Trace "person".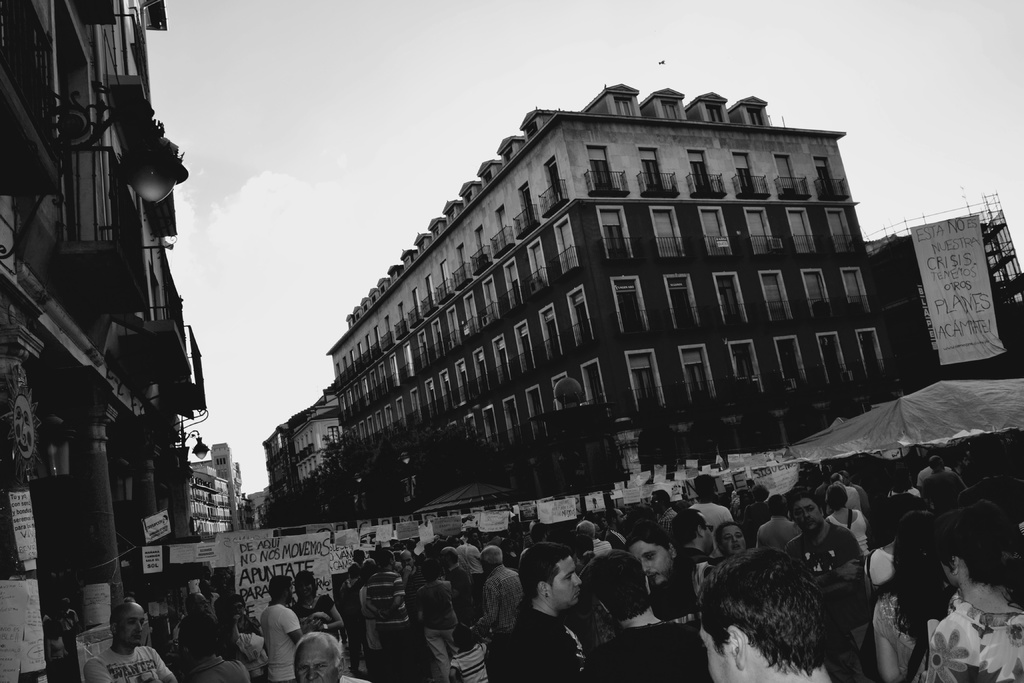
Traced to (820,477,877,563).
